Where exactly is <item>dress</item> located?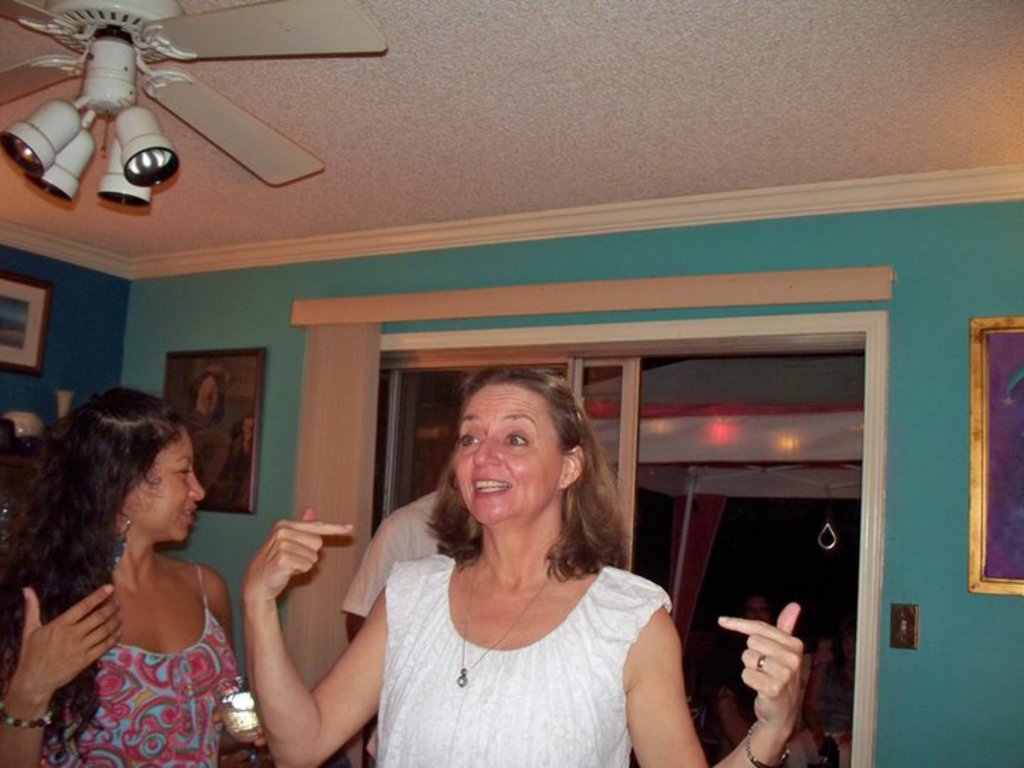
Its bounding box is <region>38, 558, 242, 767</region>.
